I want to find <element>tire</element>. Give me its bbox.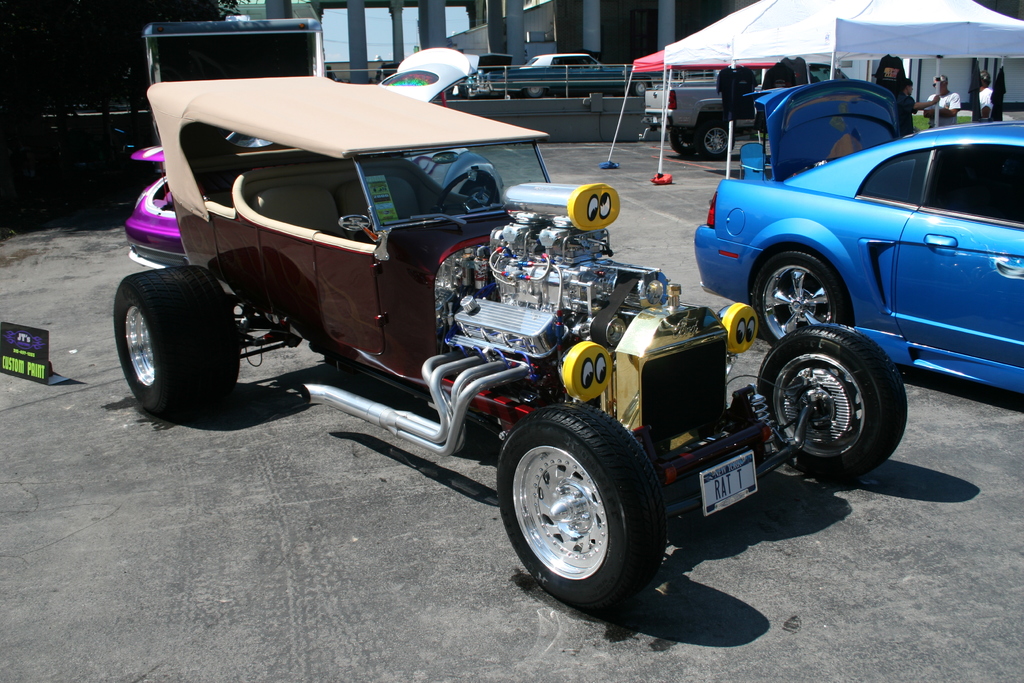
{"x1": 496, "y1": 402, "x2": 685, "y2": 599}.
